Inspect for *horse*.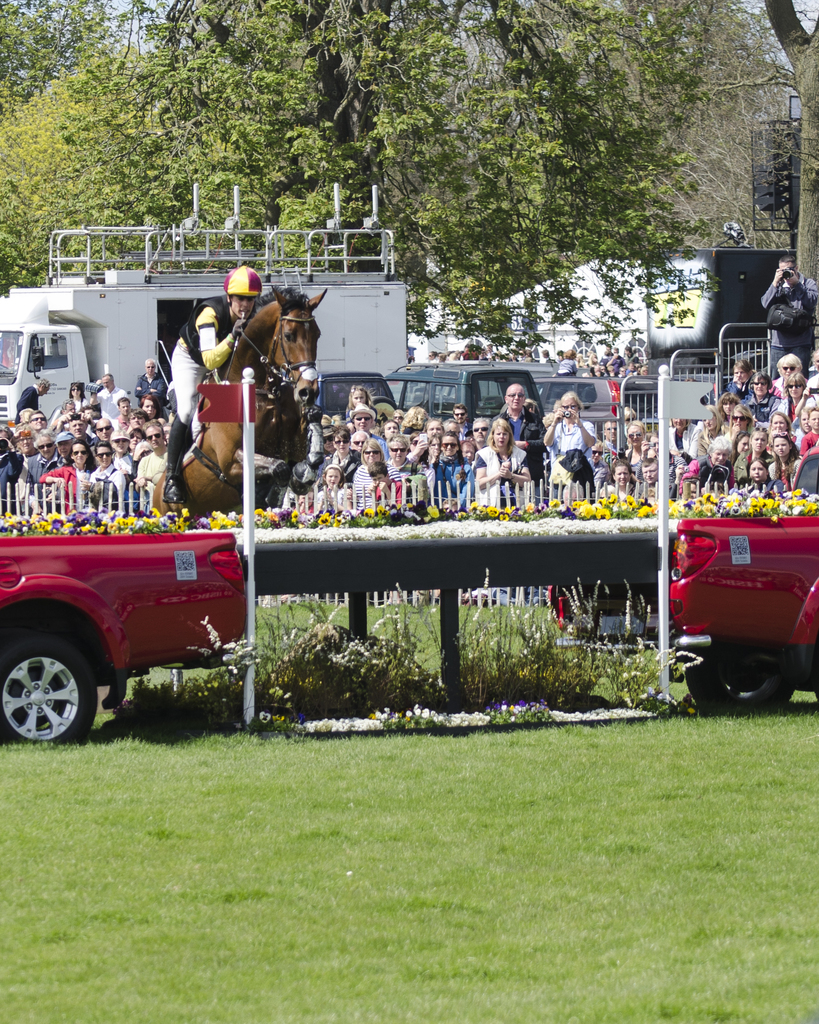
Inspection: [left=97, top=280, right=328, bottom=714].
